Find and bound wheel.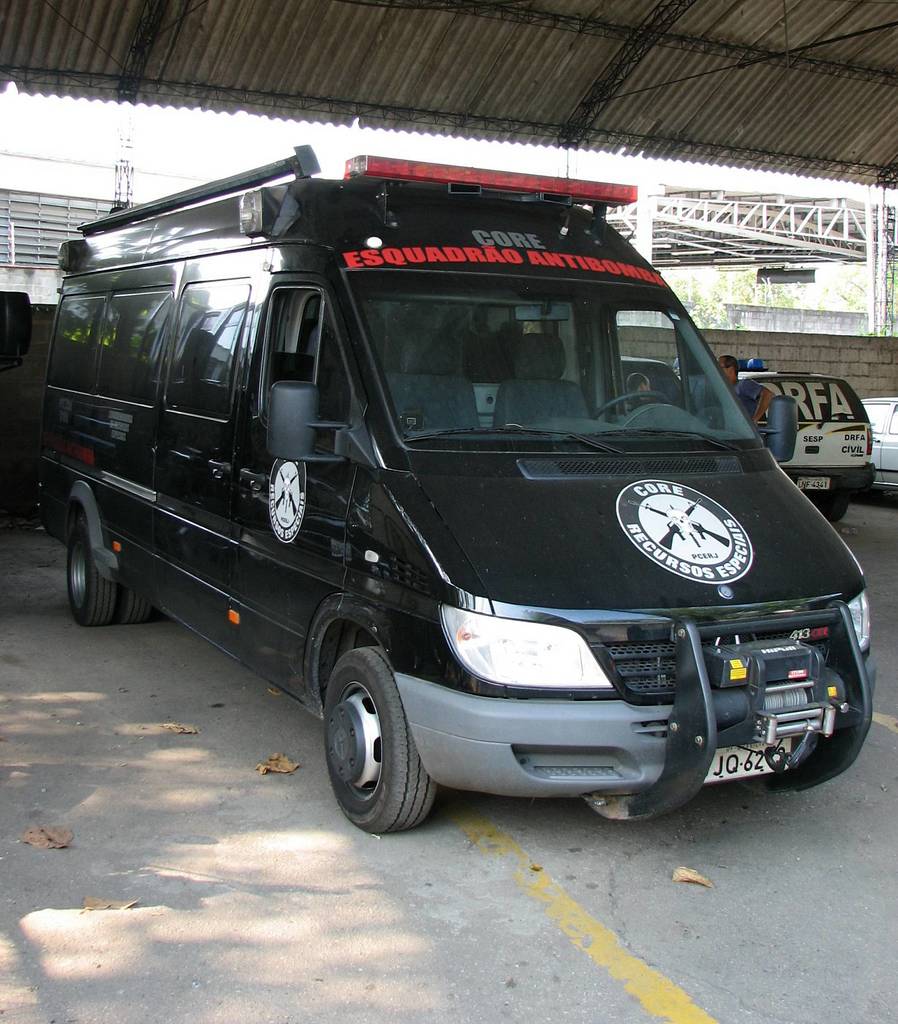
Bound: rect(822, 494, 850, 524).
